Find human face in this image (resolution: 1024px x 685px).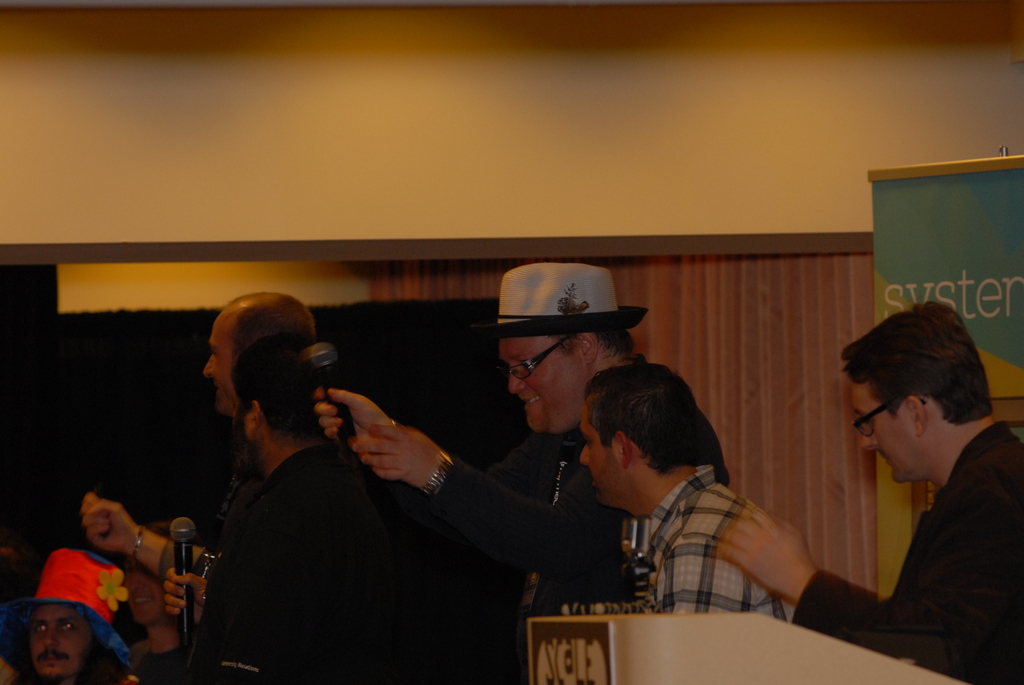
[859, 379, 916, 482].
